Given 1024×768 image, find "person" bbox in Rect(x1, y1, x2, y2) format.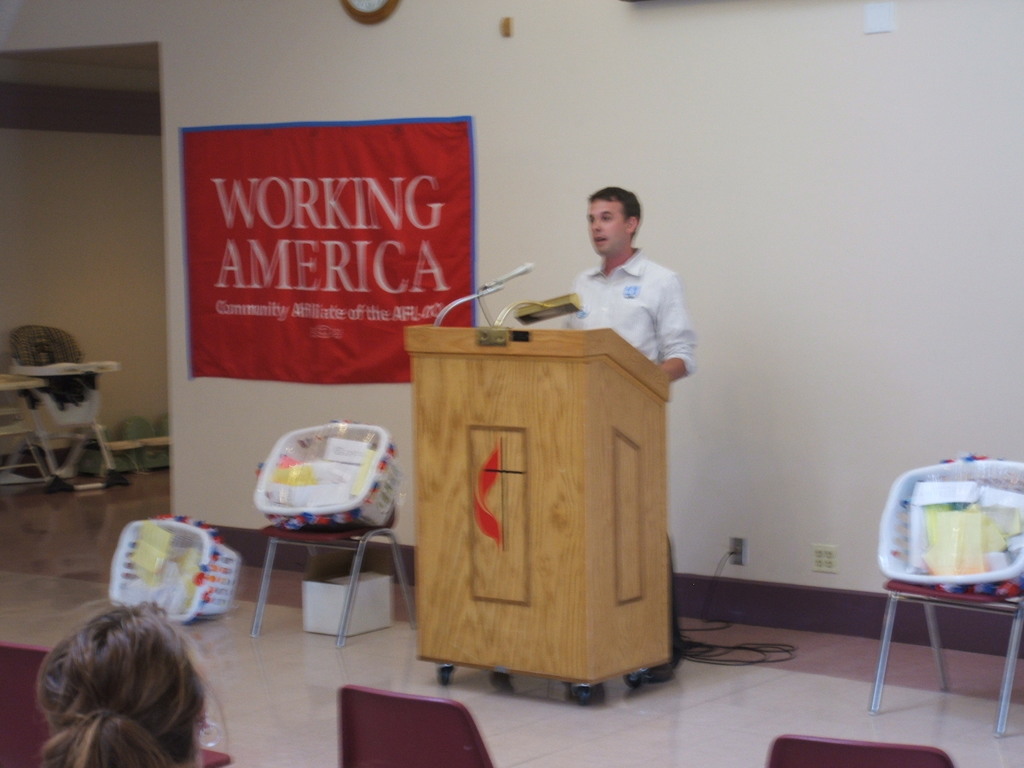
Rect(28, 596, 237, 767).
